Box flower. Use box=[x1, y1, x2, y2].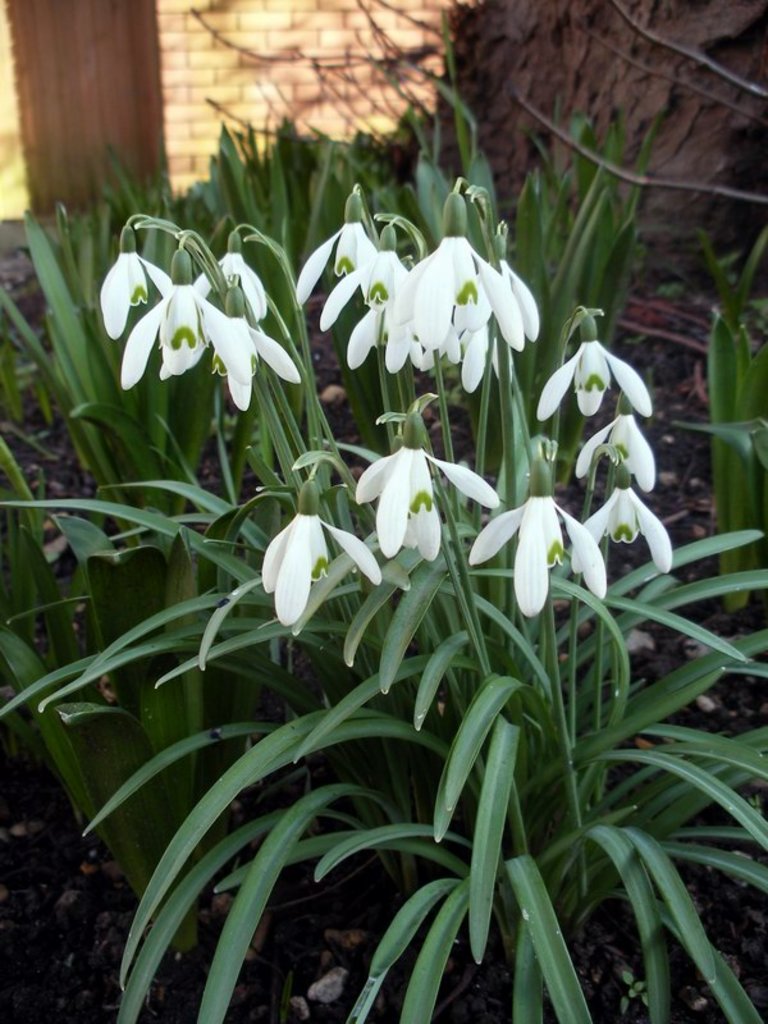
box=[100, 223, 186, 332].
